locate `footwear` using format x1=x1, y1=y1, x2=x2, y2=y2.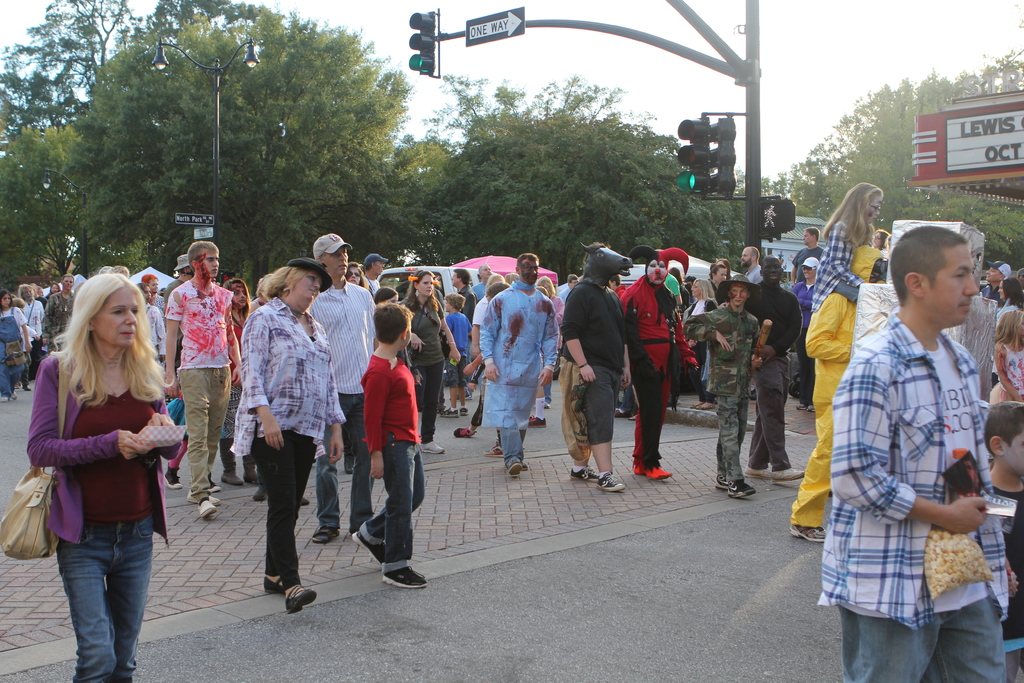
x1=351, y1=532, x2=383, y2=562.
